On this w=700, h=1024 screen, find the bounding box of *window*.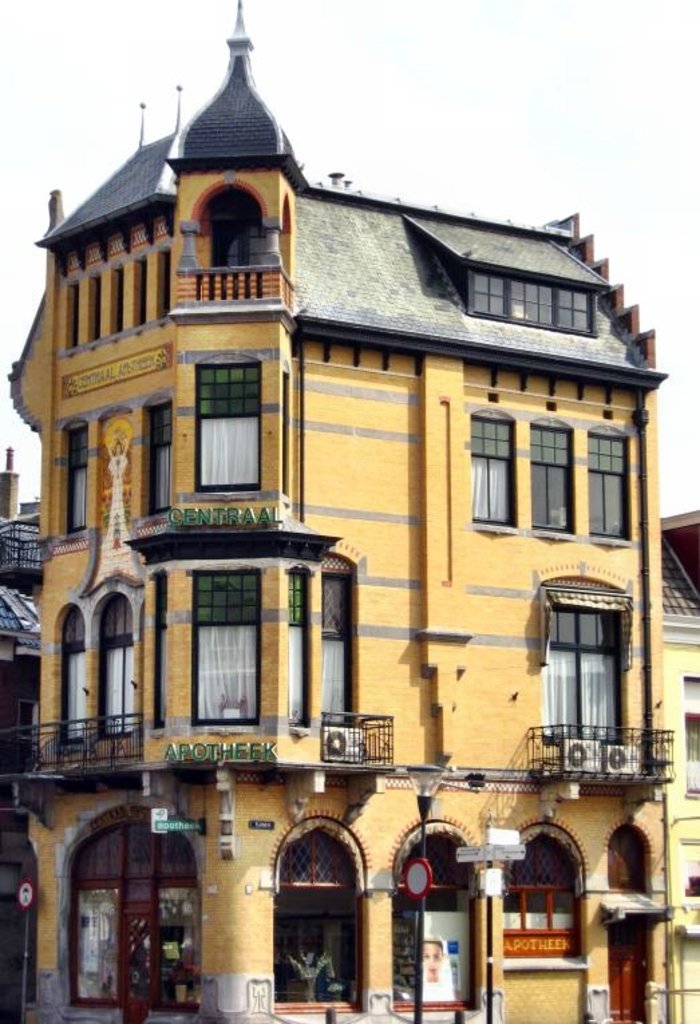
Bounding box: x1=118 y1=274 x2=123 y2=339.
